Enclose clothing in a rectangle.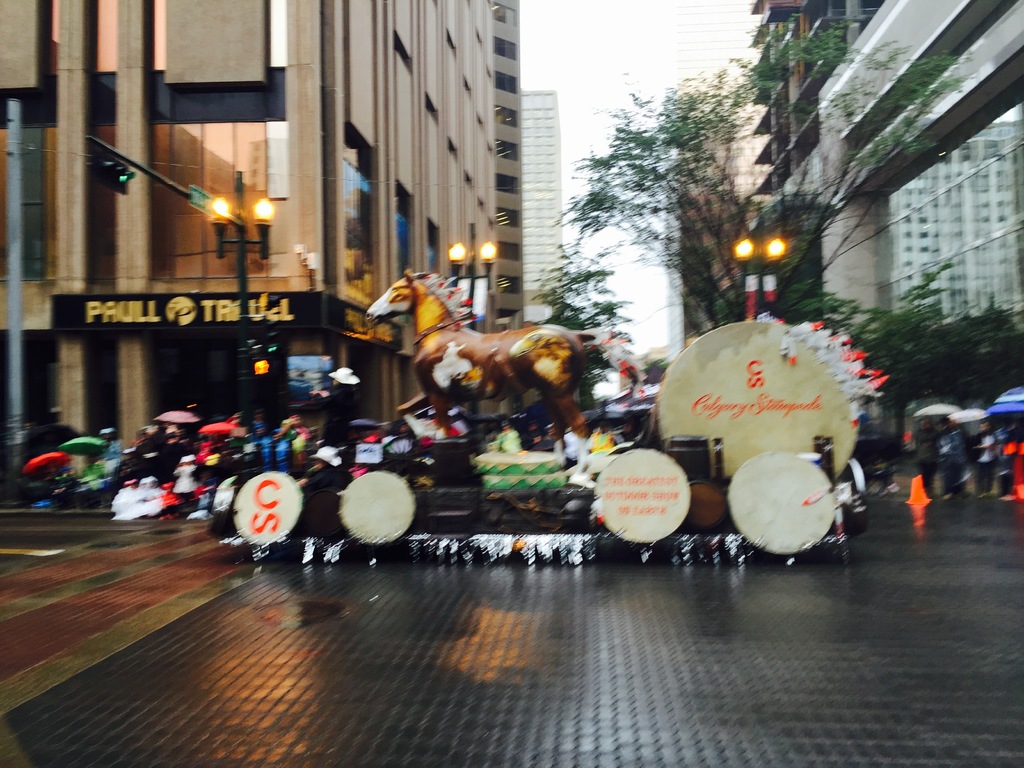
Rect(589, 429, 612, 451).
